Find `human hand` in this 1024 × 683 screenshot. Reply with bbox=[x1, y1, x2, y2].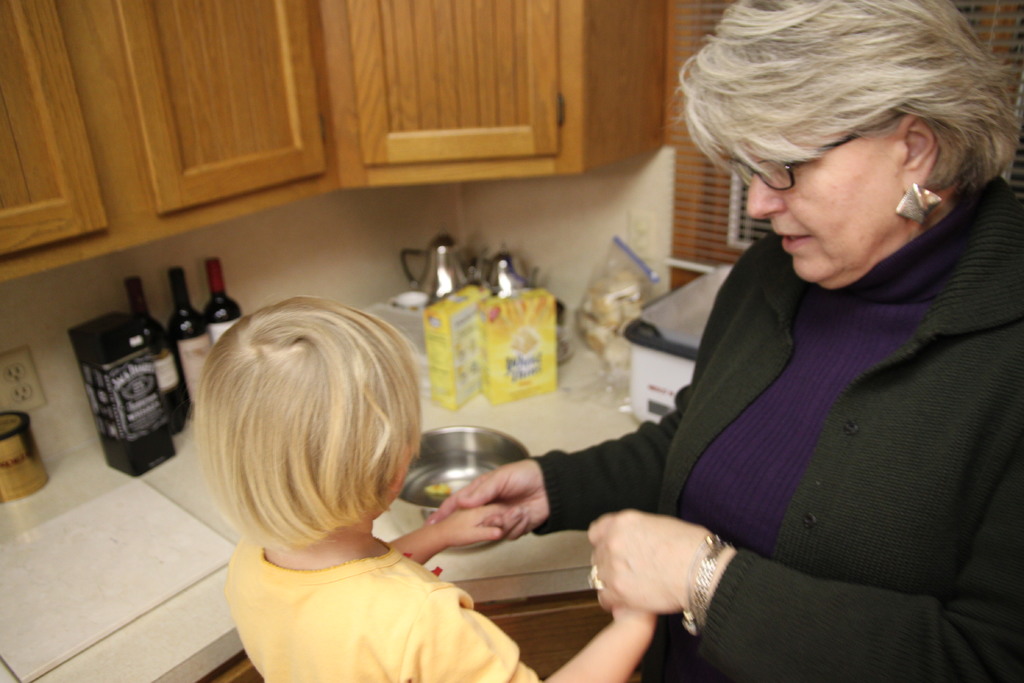
bbox=[428, 457, 548, 541].
